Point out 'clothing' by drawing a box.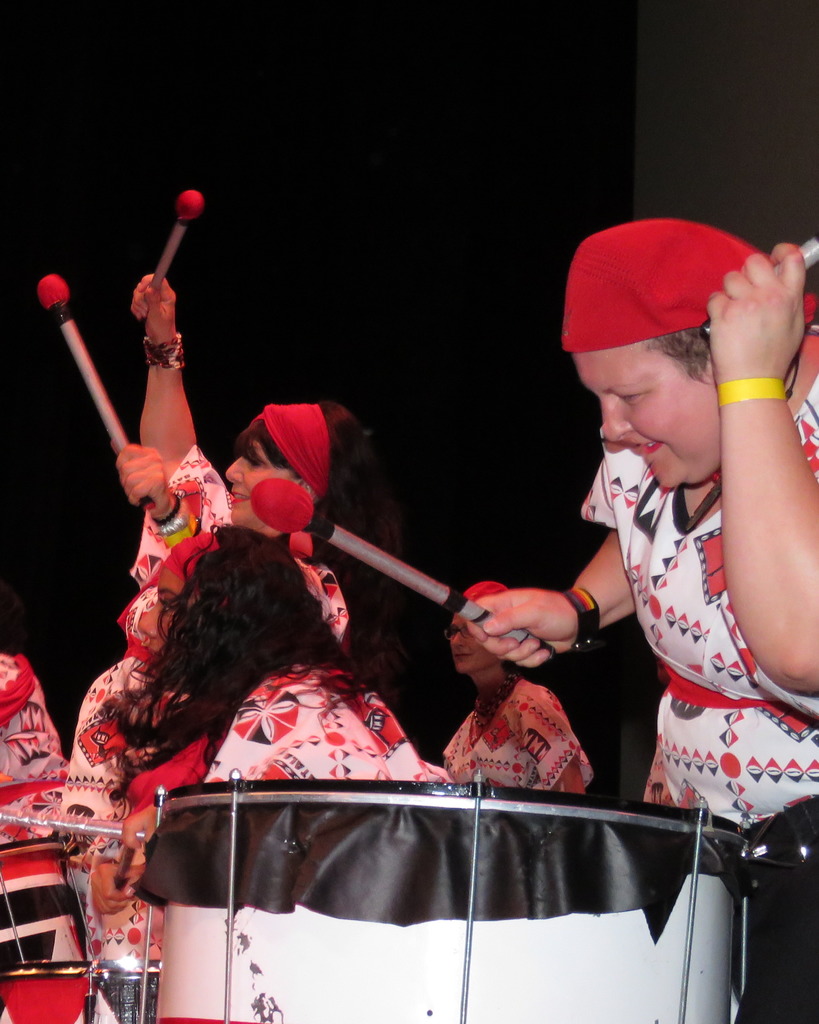
bbox(55, 647, 169, 968).
